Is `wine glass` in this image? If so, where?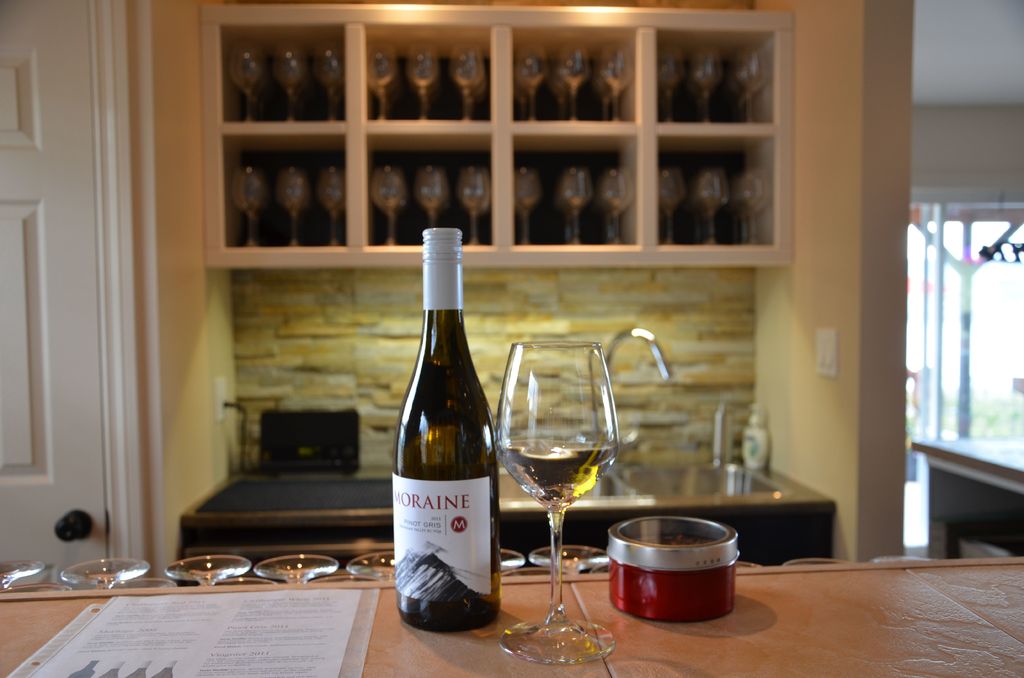
Yes, at box=[235, 47, 260, 127].
